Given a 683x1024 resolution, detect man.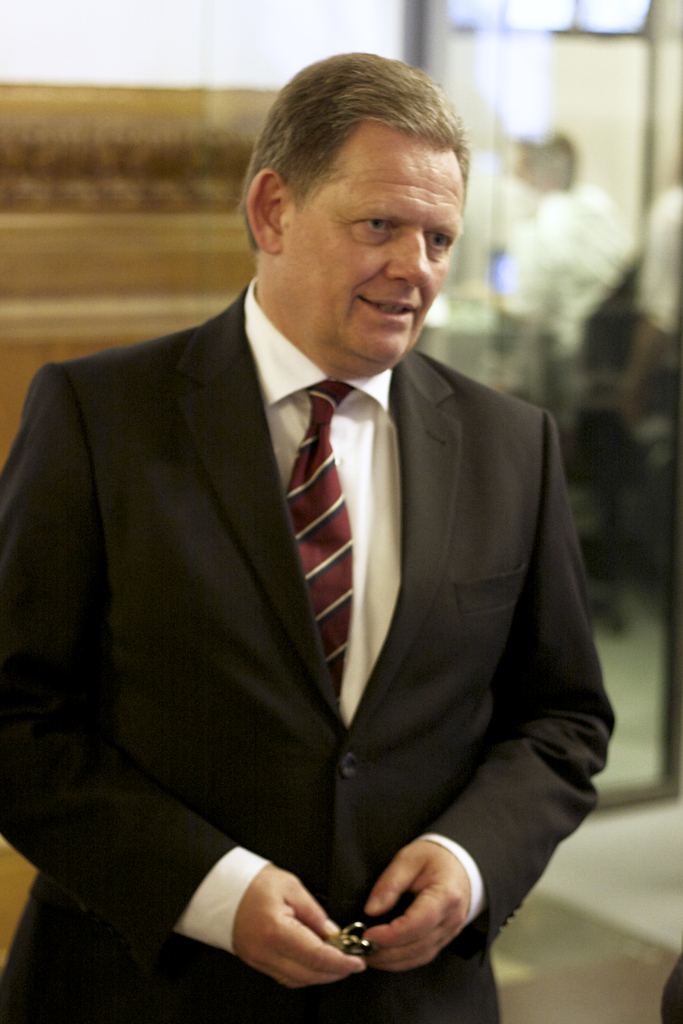
BBox(0, 52, 622, 1023).
